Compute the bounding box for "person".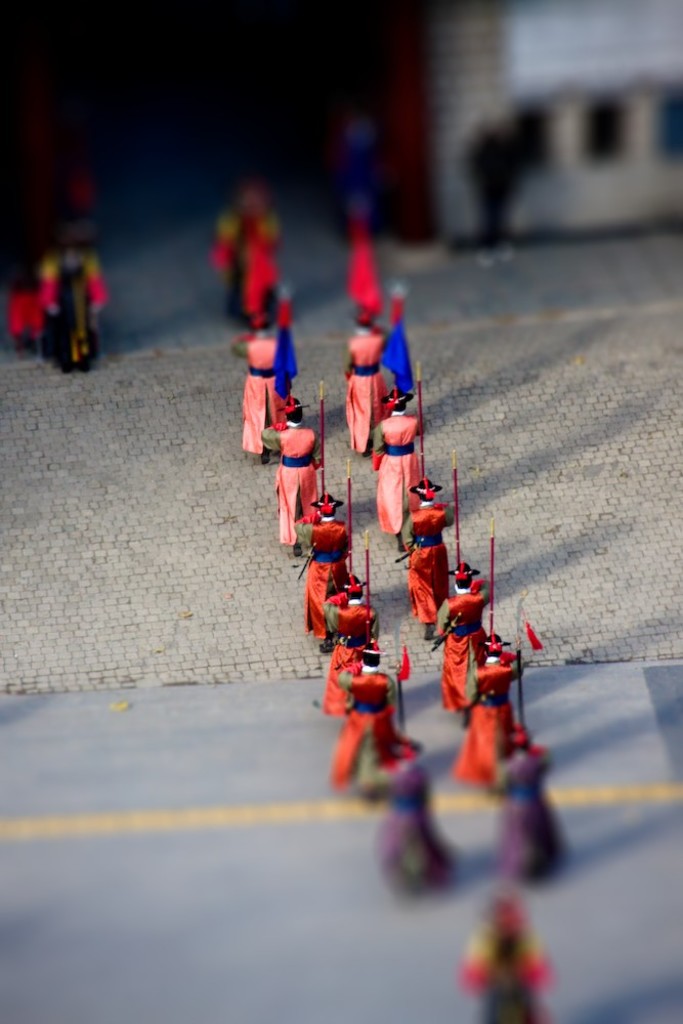
<box>461,904,551,1023</box>.
